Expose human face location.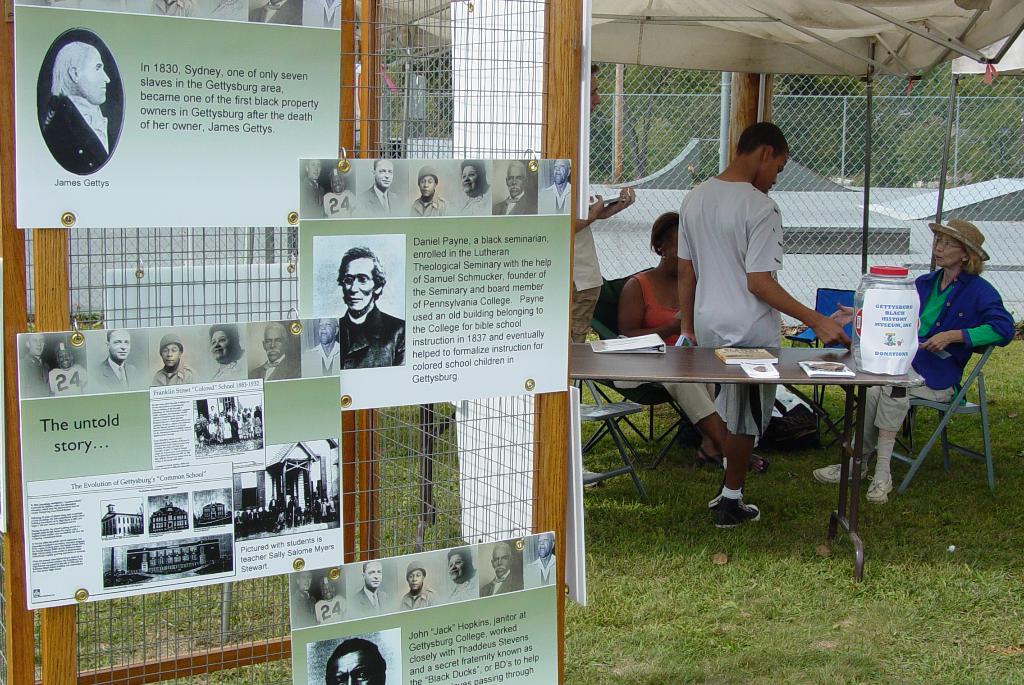
Exposed at 333,649,379,684.
